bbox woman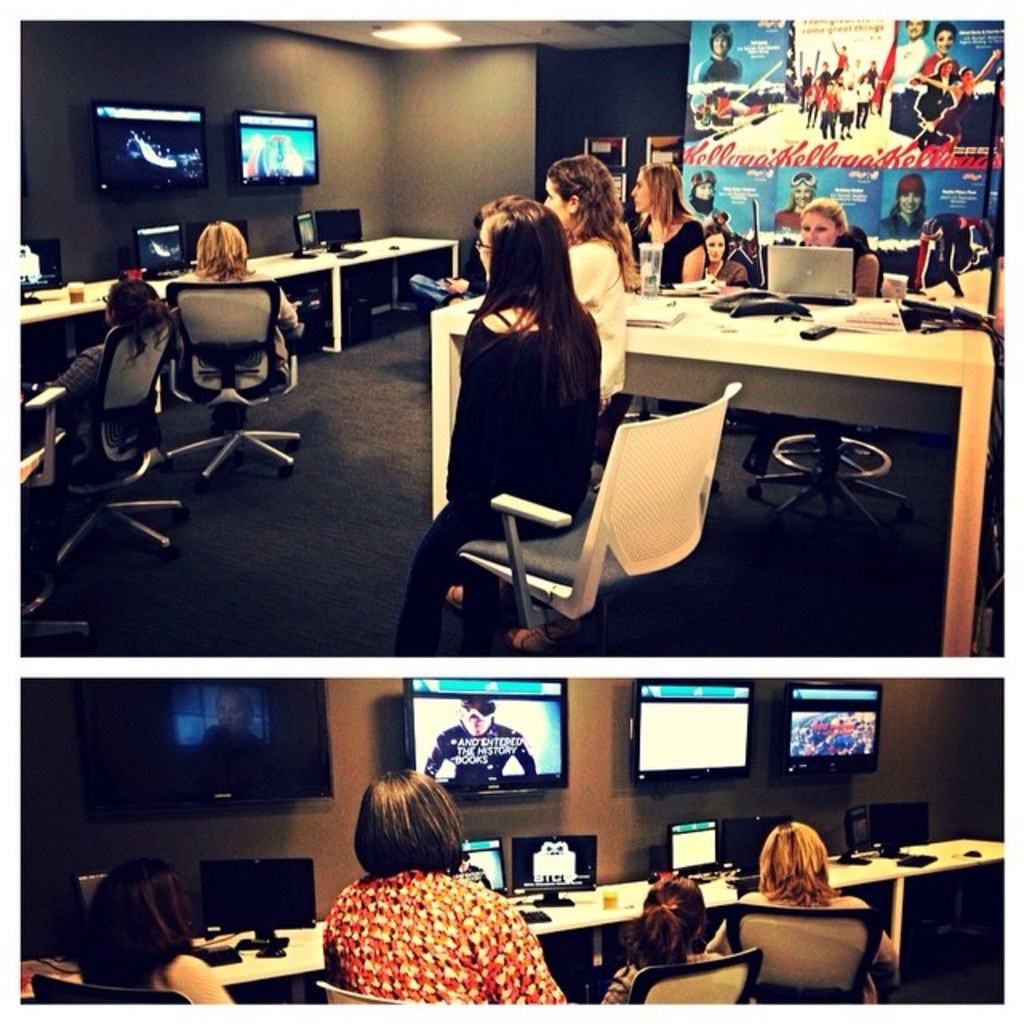
bbox(630, 165, 707, 288)
